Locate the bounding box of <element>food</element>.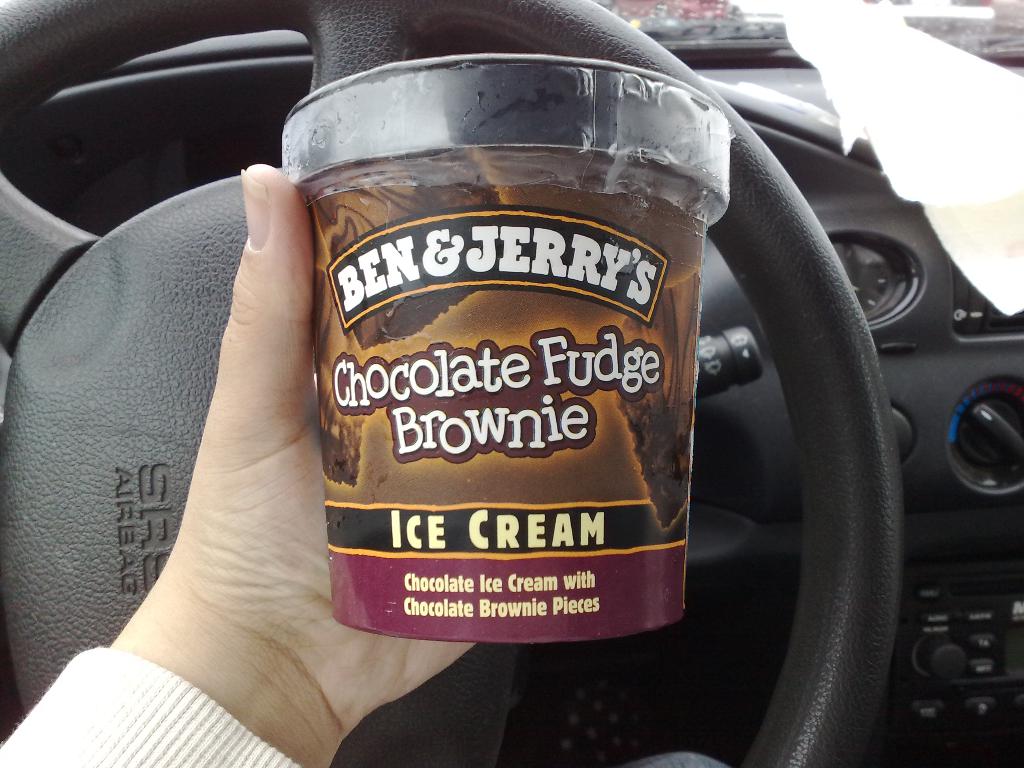
Bounding box: <box>246,65,738,614</box>.
